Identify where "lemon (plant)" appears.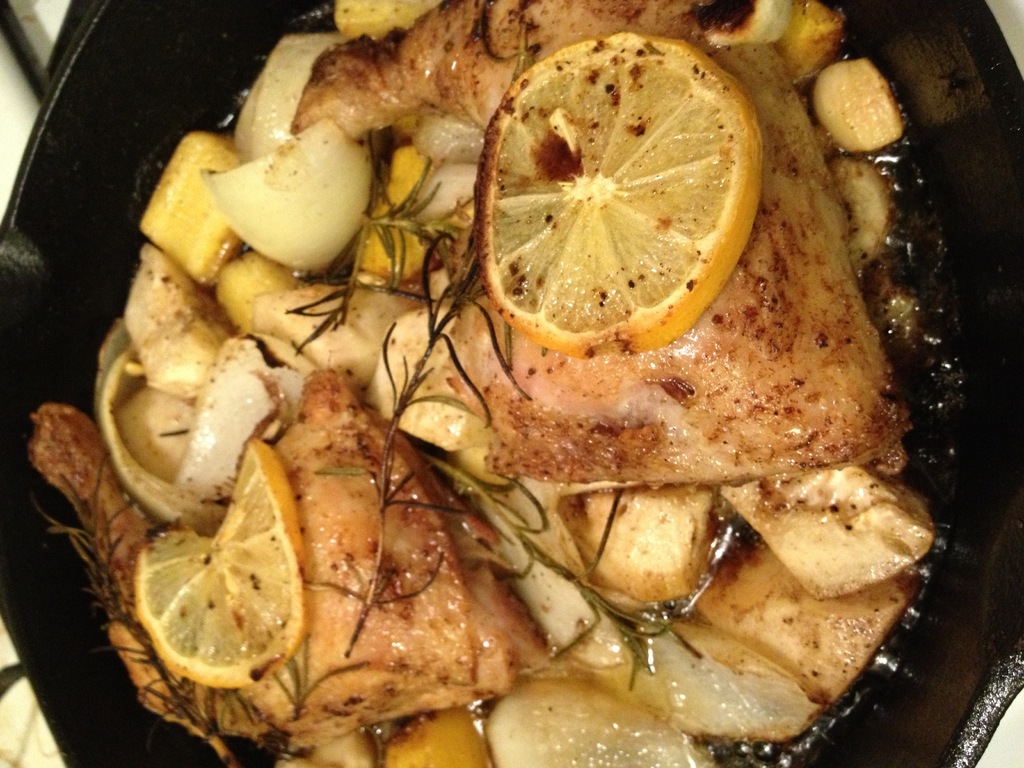
Appears at l=137, t=437, r=300, b=688.
